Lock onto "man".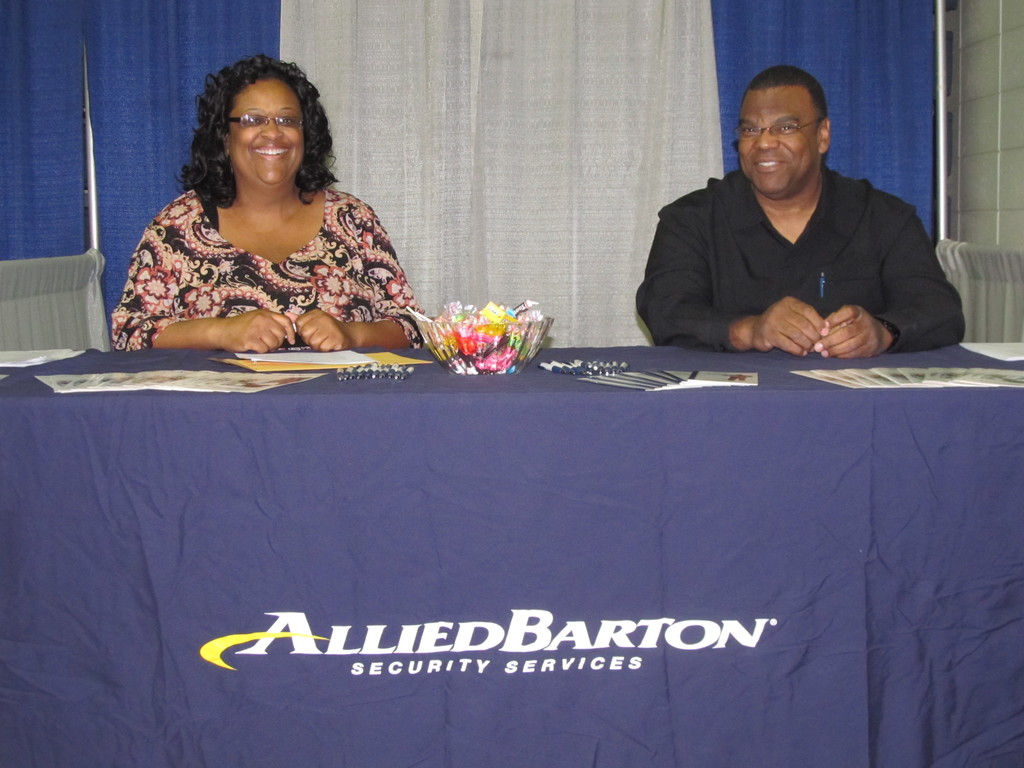
Locked: crop(627, 78, 956, 374).
